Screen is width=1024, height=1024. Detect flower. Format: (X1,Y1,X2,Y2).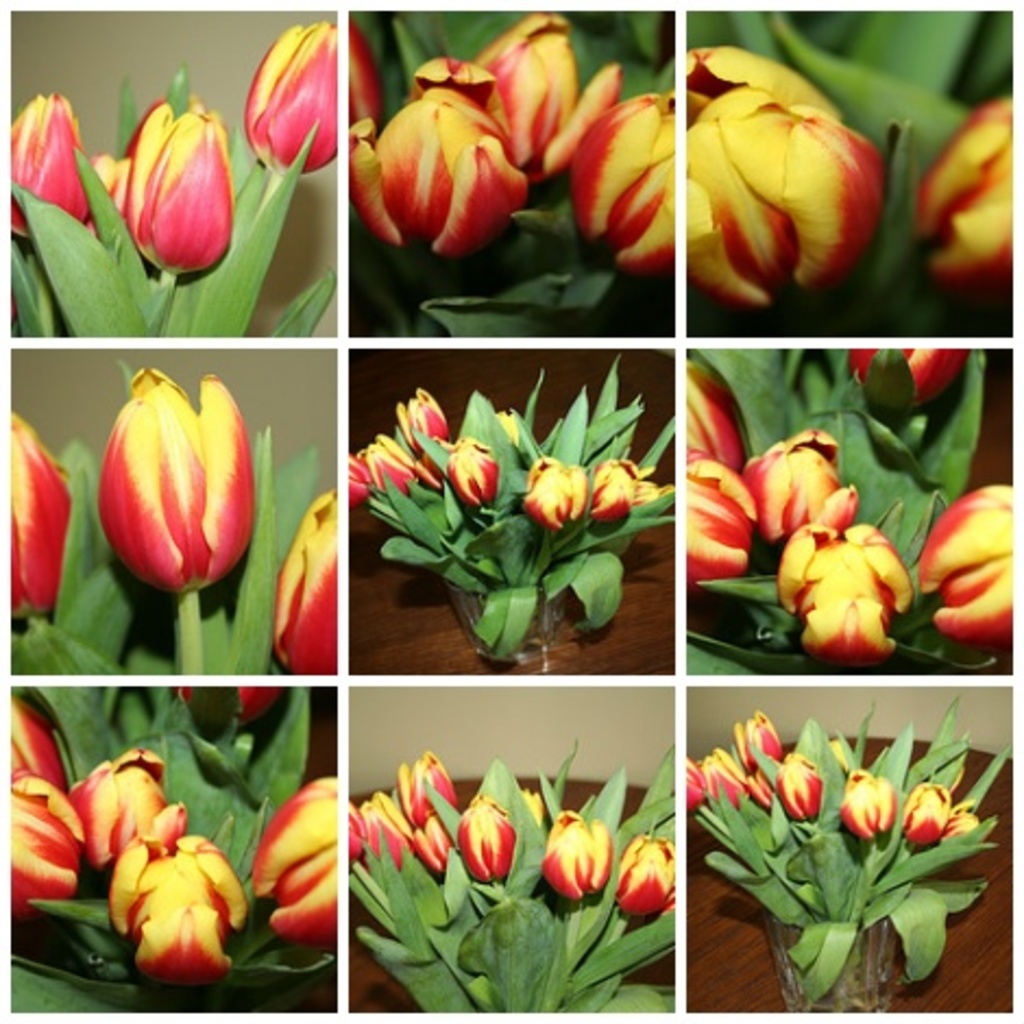
(139,89,235,275).
